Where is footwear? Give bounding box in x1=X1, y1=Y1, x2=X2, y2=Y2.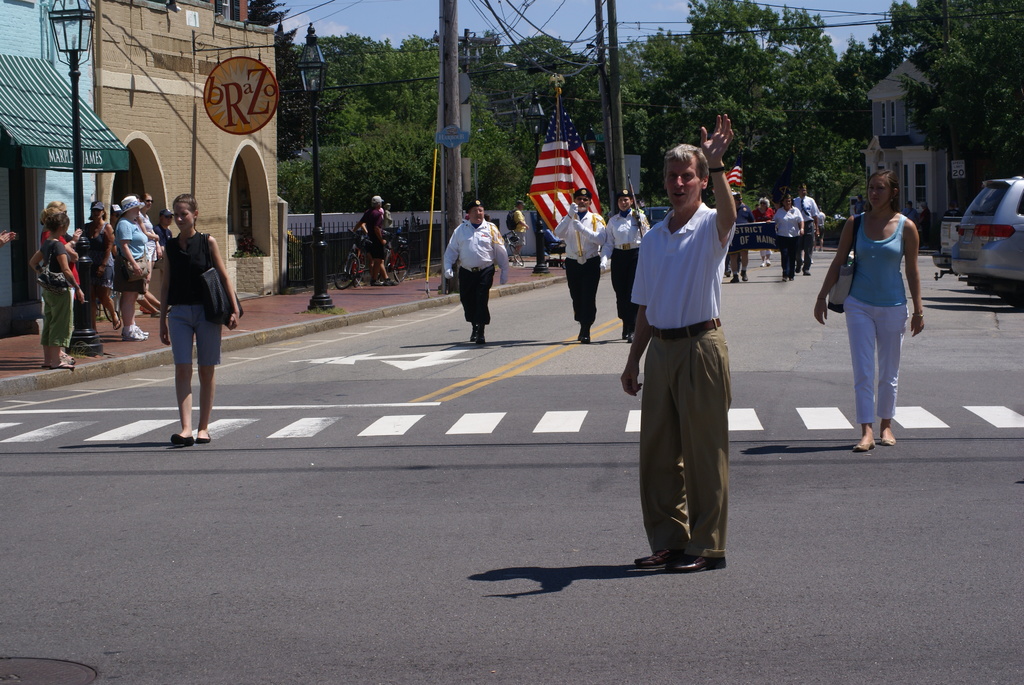
x1=782, y1=266, x2=792, y2=281.
